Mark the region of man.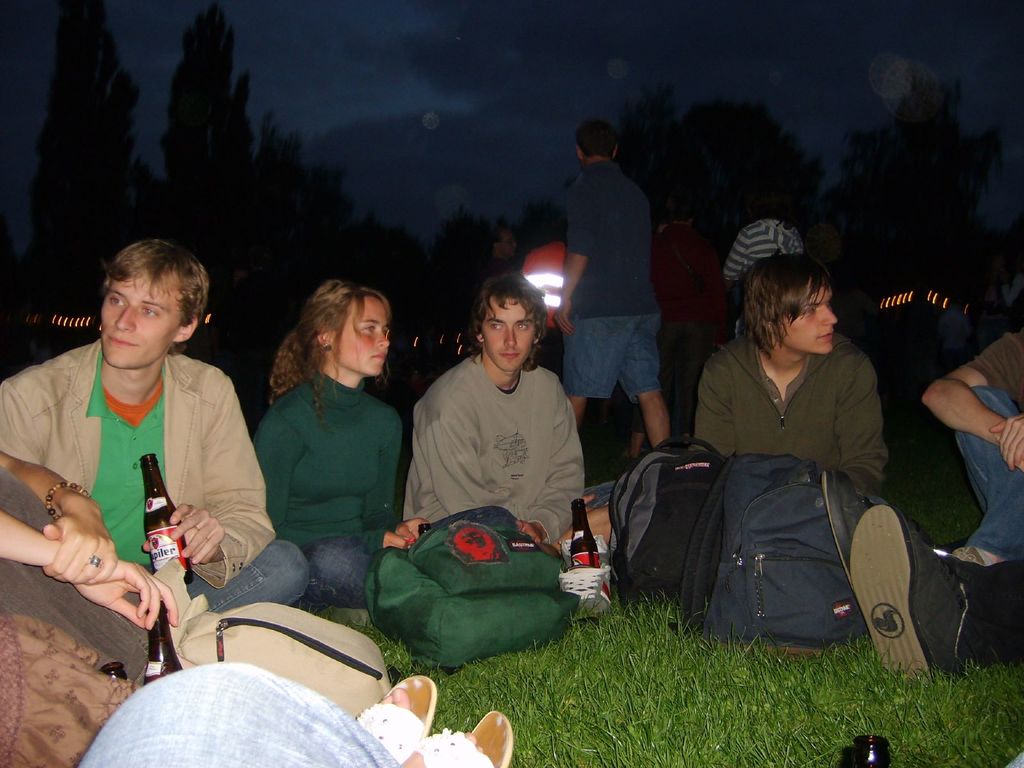
Region: box=[684, 253, 902, 491].
